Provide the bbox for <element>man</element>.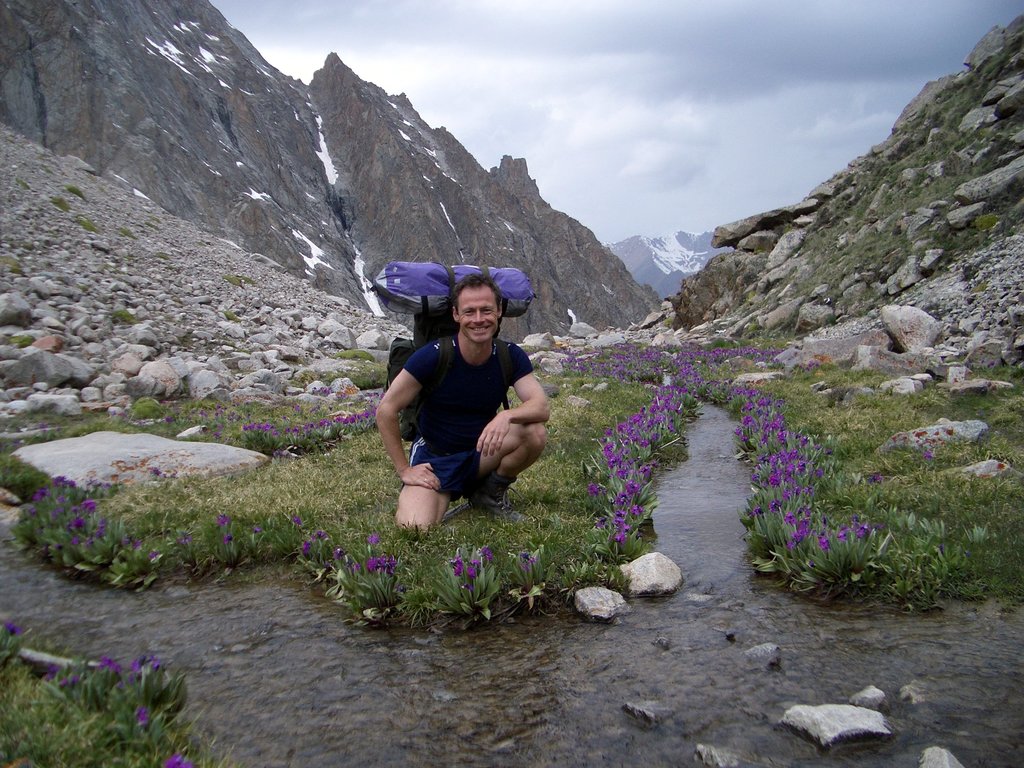
bbox=(358, 257, 563, 553).
